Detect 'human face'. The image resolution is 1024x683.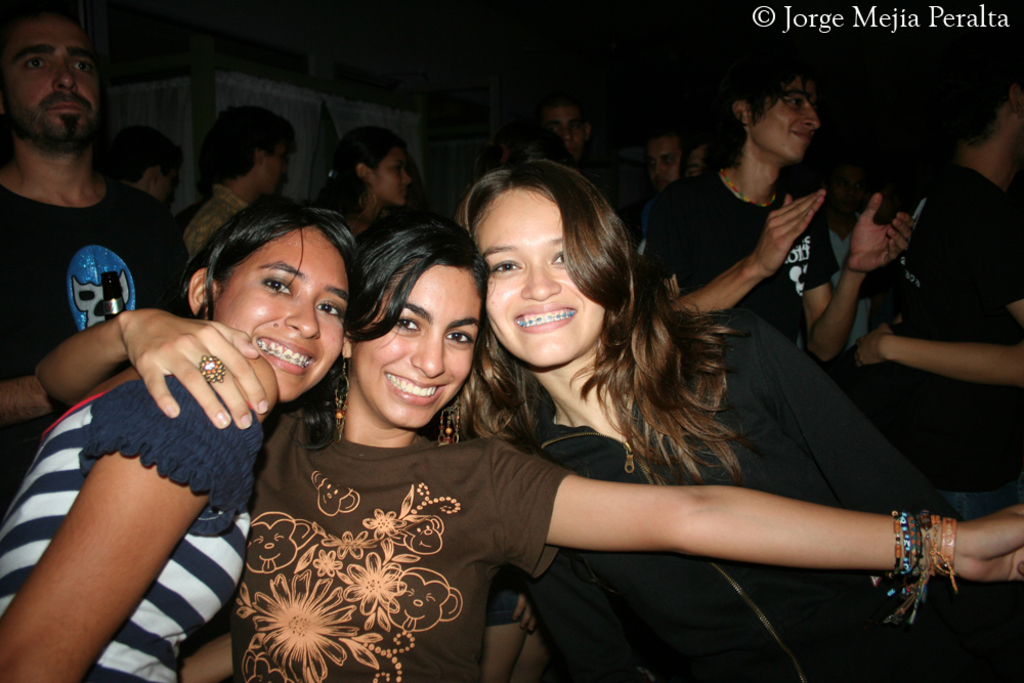
l=550, t=105, r=584, b=154.
